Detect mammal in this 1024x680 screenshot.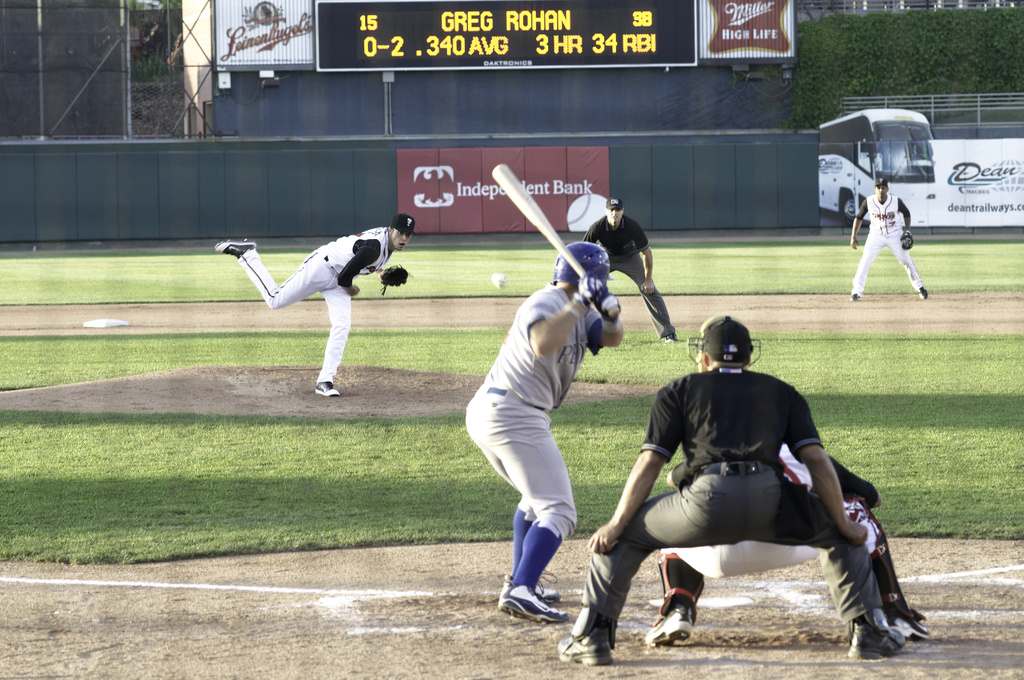
Detection: (x1=851, y1=180, x2=927, y2=300).
